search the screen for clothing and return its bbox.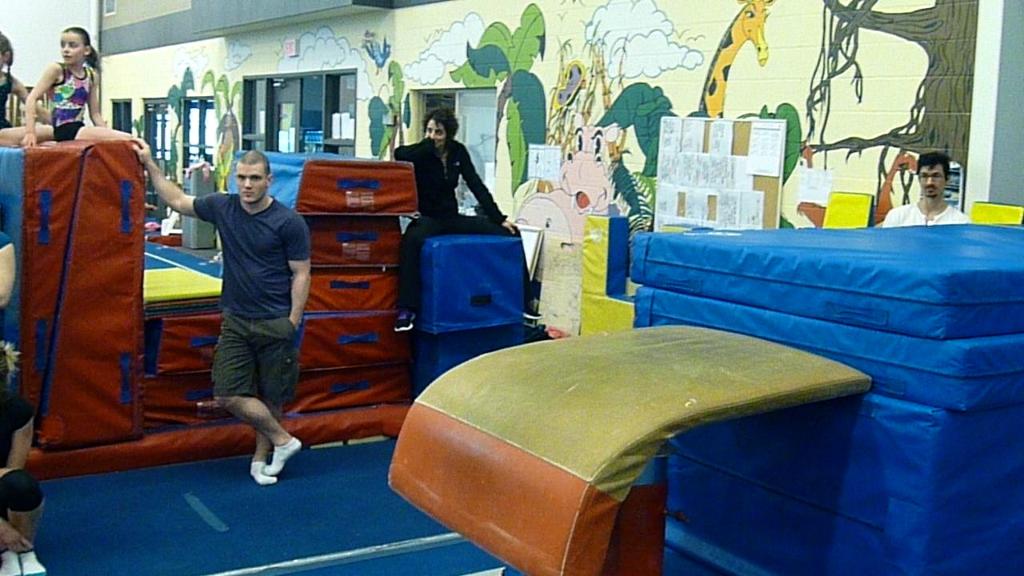
Found: 395 134 530 317.
